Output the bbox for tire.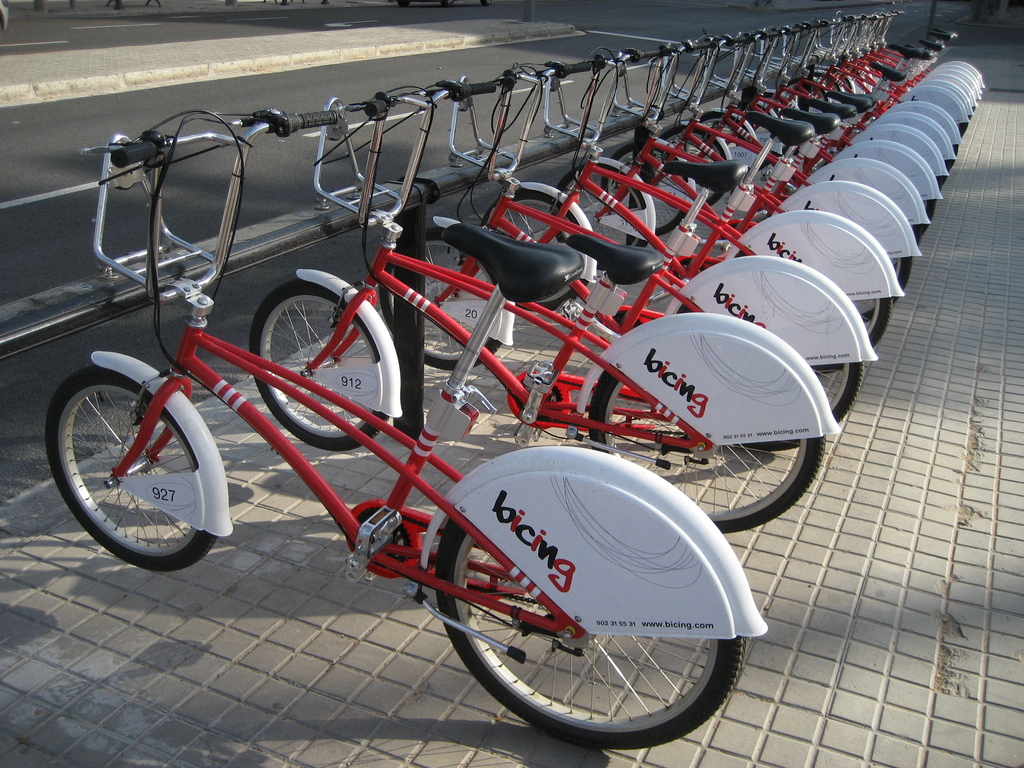
(649, 122, 731, 204).
